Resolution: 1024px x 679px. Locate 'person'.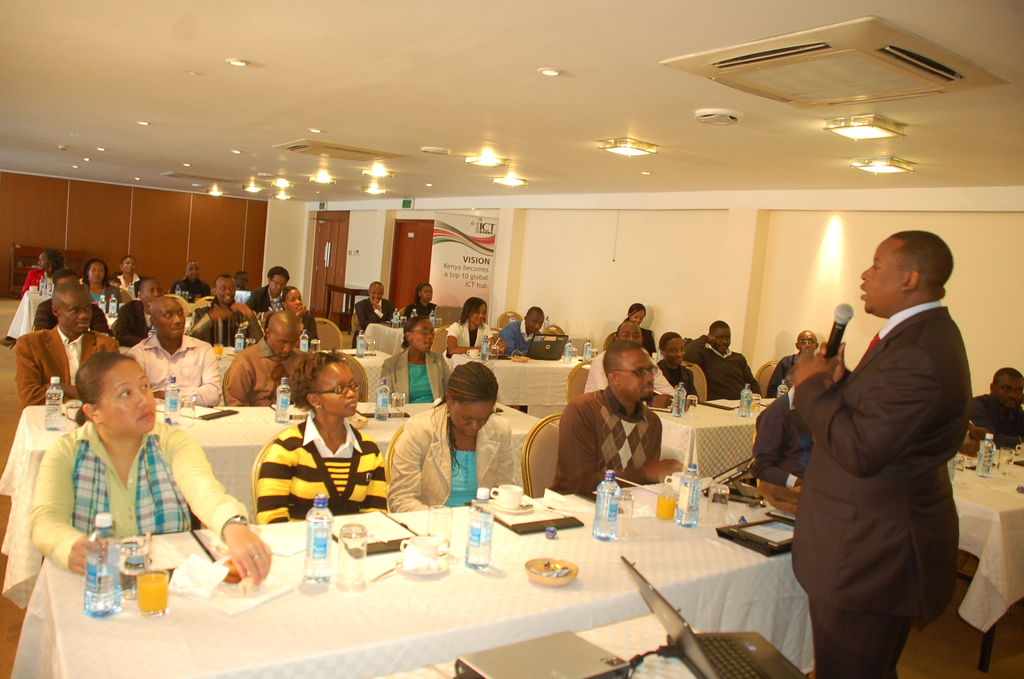
{"x1": 653, "y1": 331, "x2": 705, "y2": 401}.
